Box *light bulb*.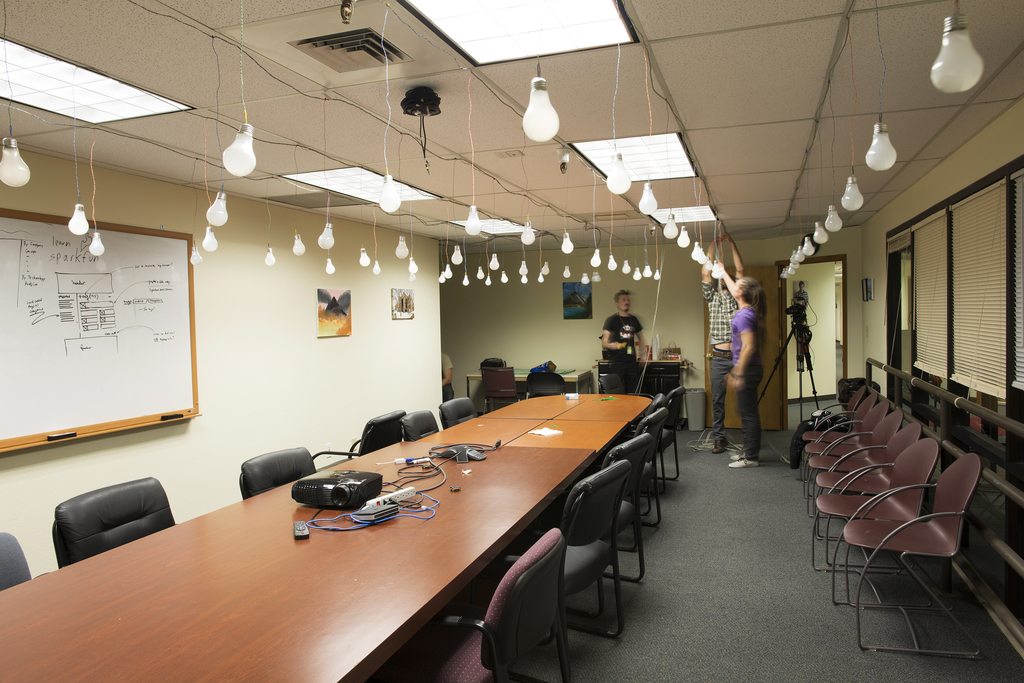
x1=373, y1=260, x2=380, y2=274.
